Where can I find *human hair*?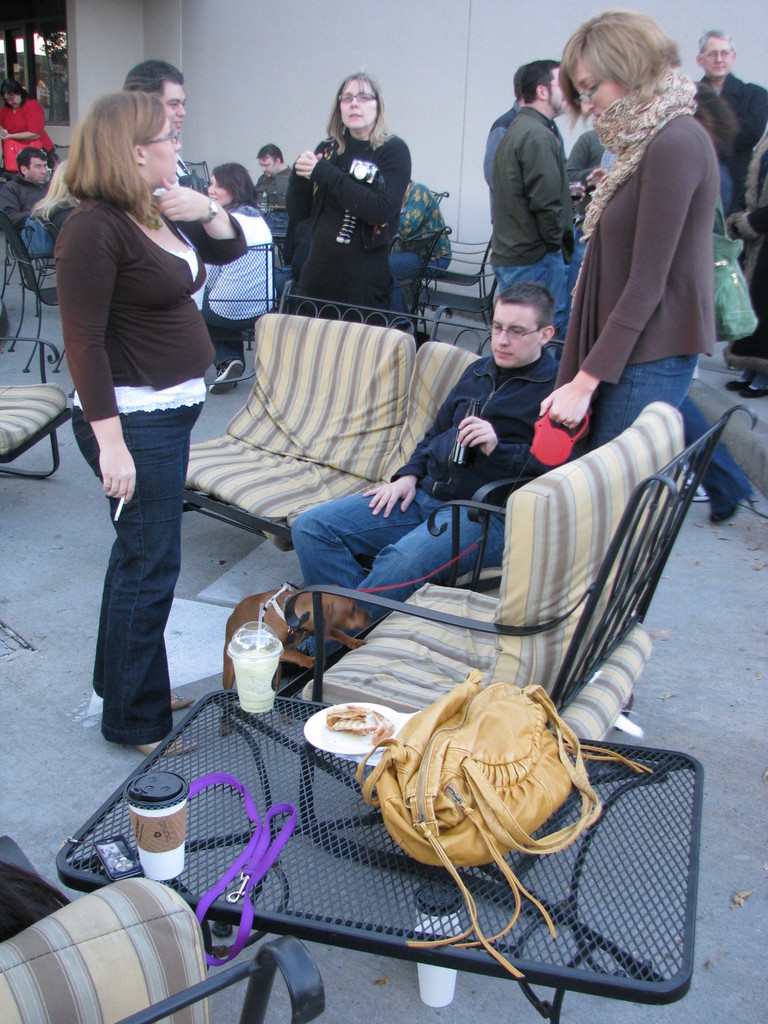
You can find it at box(326, 70, 394, 151).
